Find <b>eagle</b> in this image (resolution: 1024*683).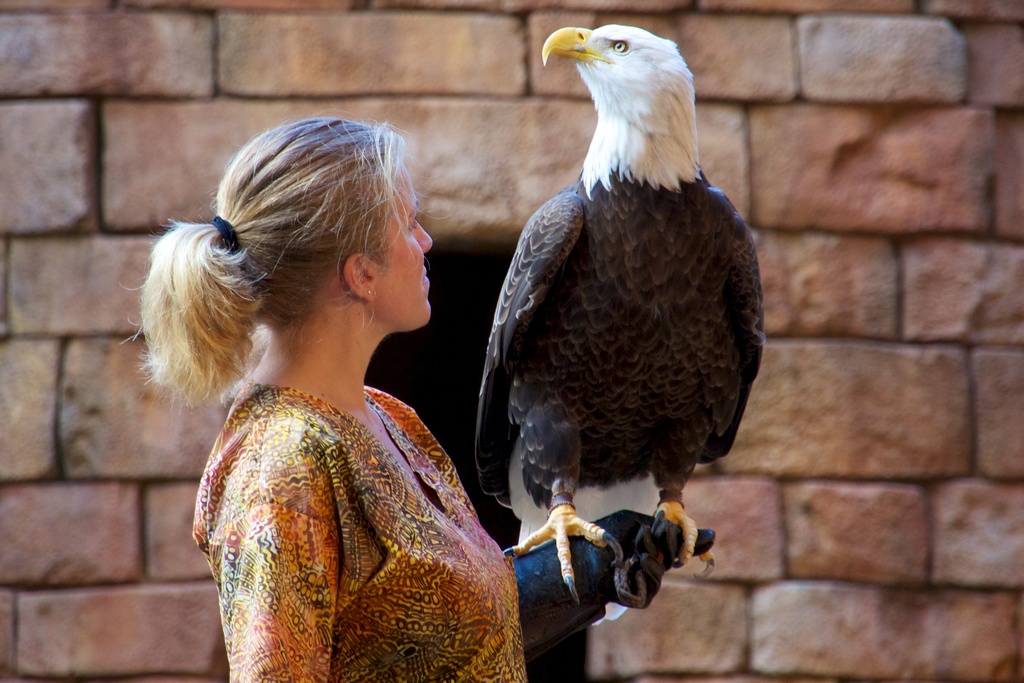
{"x1": 477, "y1": 22, "x2": 768, "y2": 606}.
